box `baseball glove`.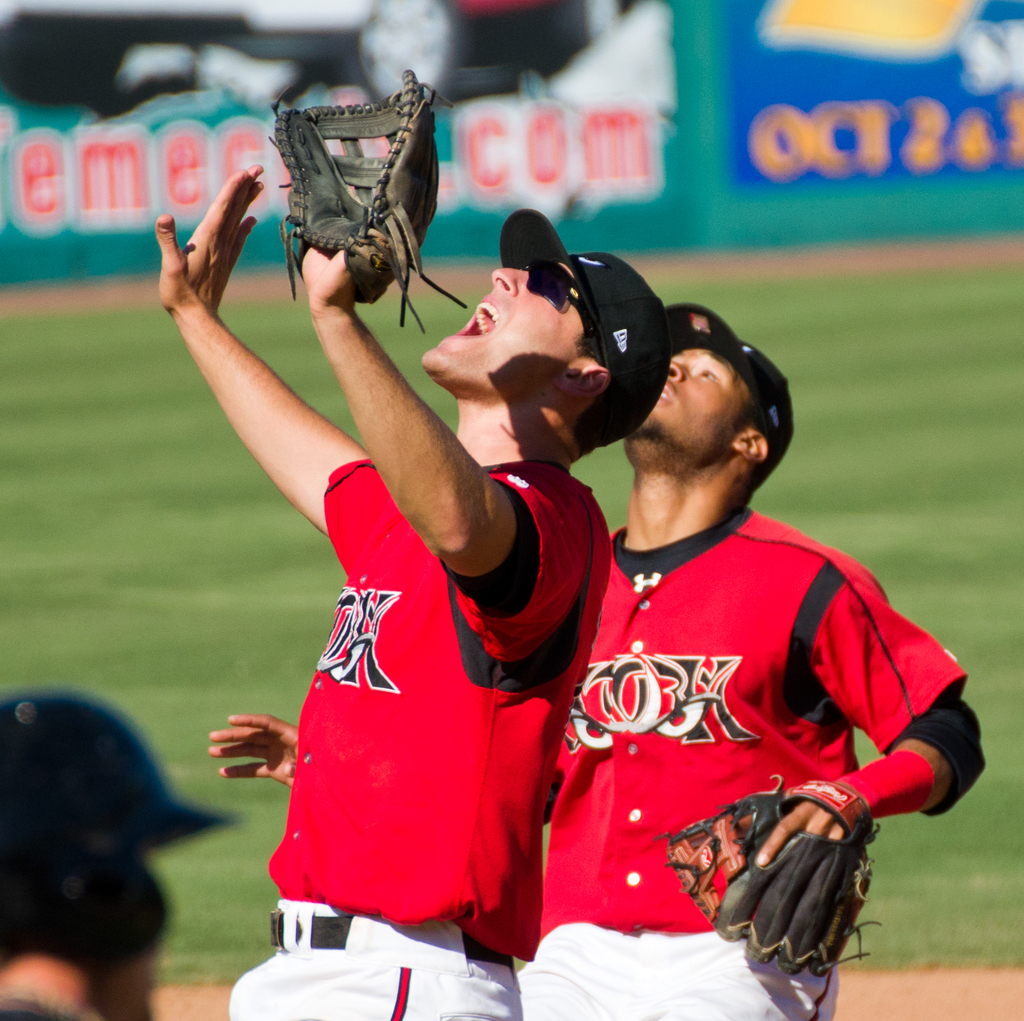
<bbox>273, 63, 467, 338</bbox>.
